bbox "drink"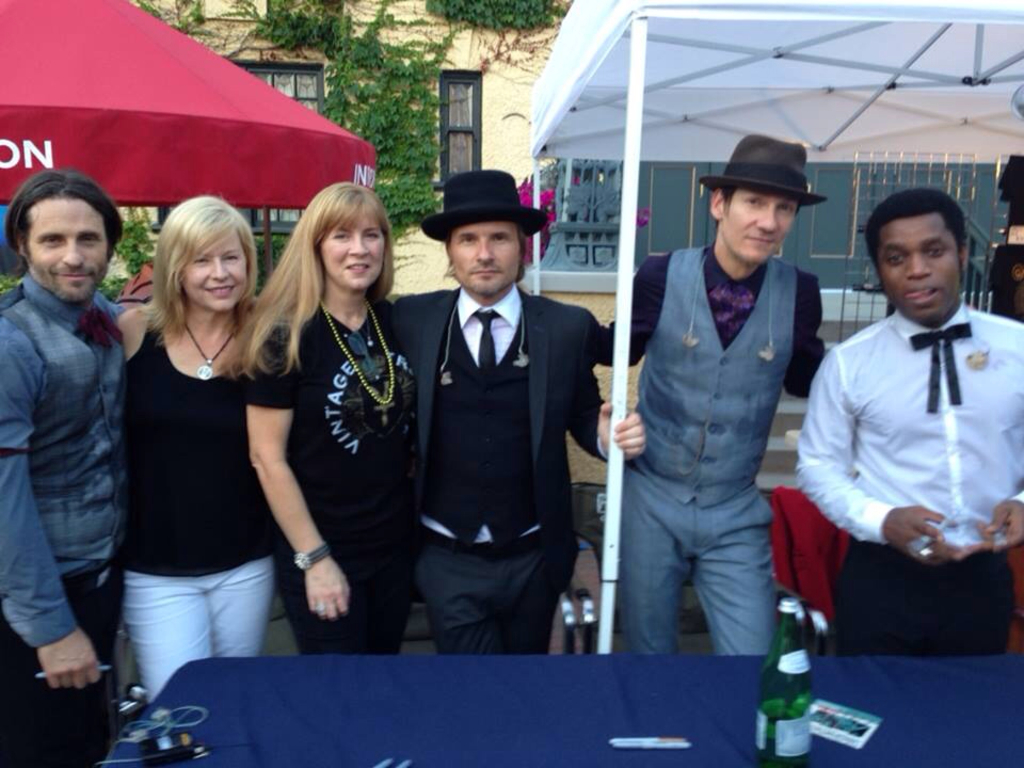
x1=751 y1=597 x2=818 y2=767
